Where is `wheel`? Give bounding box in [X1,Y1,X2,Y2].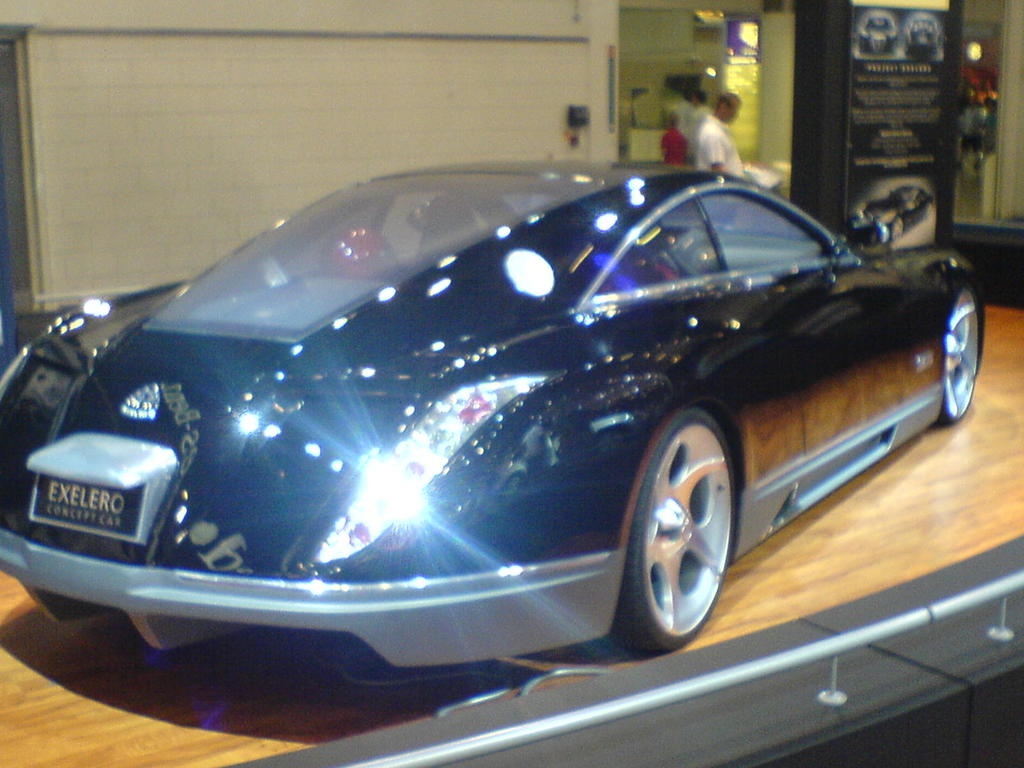
[621,410,744,651].
